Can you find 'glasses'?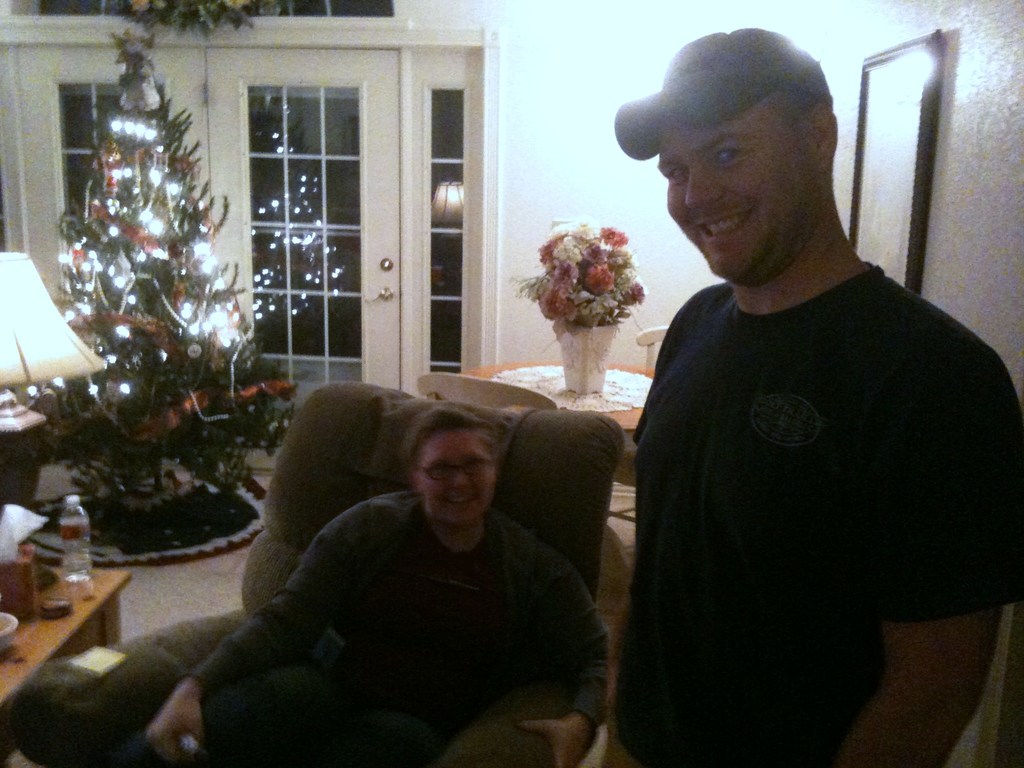
Yes, bounding box: select_region(414, 450, 502, 487).
